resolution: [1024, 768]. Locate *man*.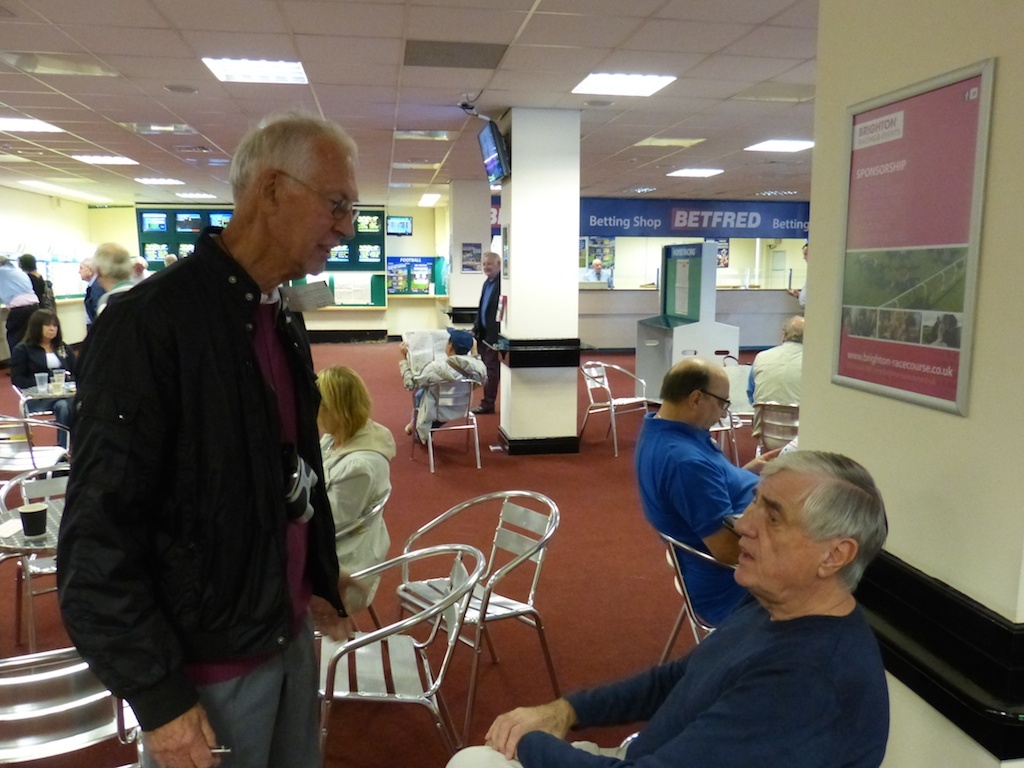
54,108,367,767.
